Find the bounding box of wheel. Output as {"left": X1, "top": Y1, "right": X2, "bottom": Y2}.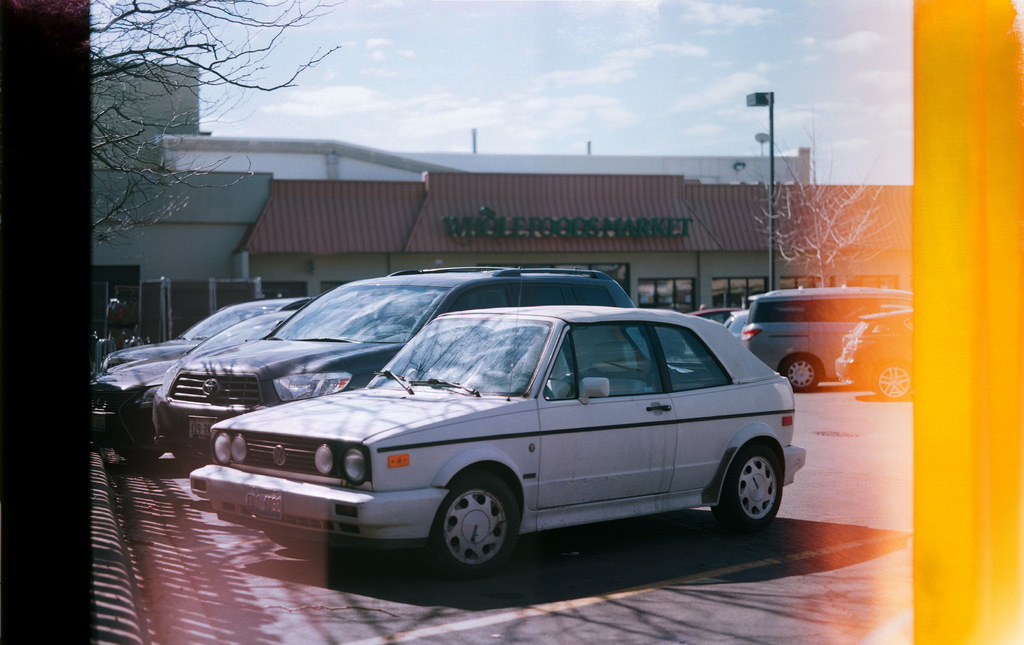
{"left": 783, "top": 354, "right": 820, "bottom": 391}.
